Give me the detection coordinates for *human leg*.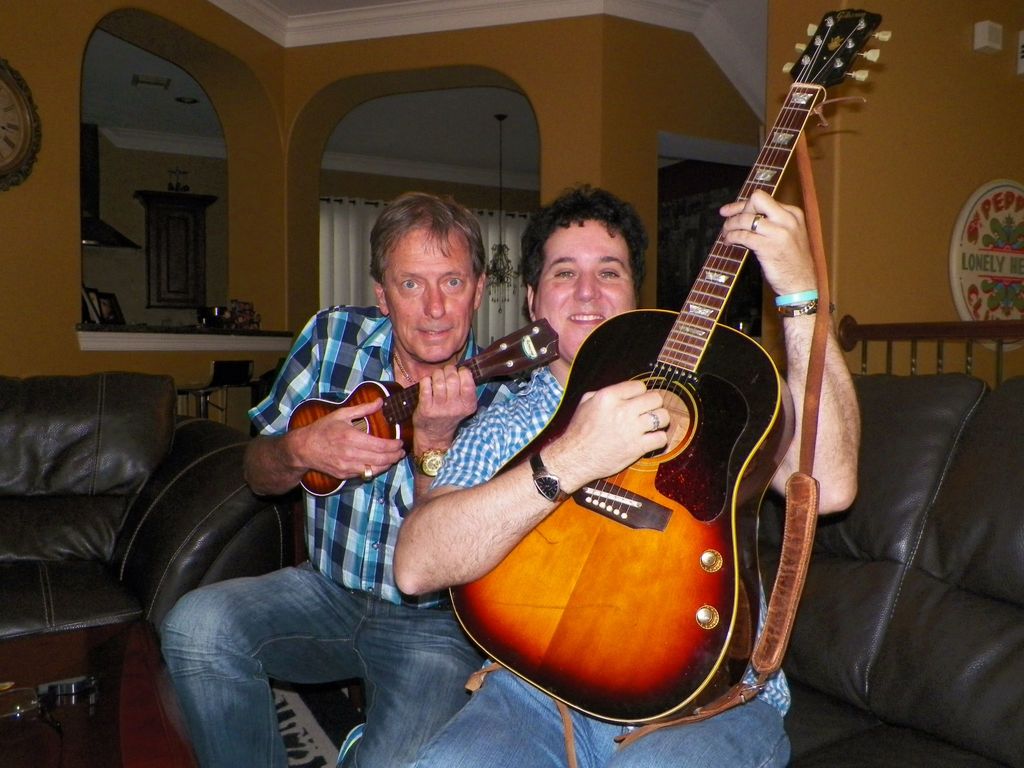
BBox(161, 564, 353, 764).
